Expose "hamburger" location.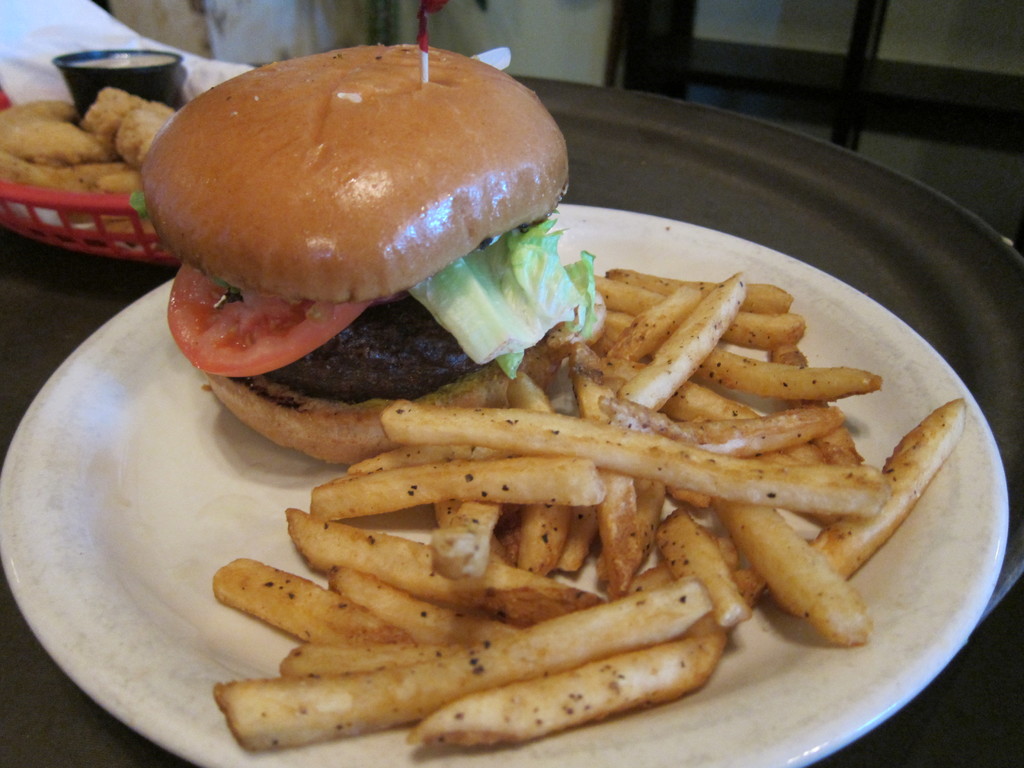
Exposed at 128,40,596,465.
